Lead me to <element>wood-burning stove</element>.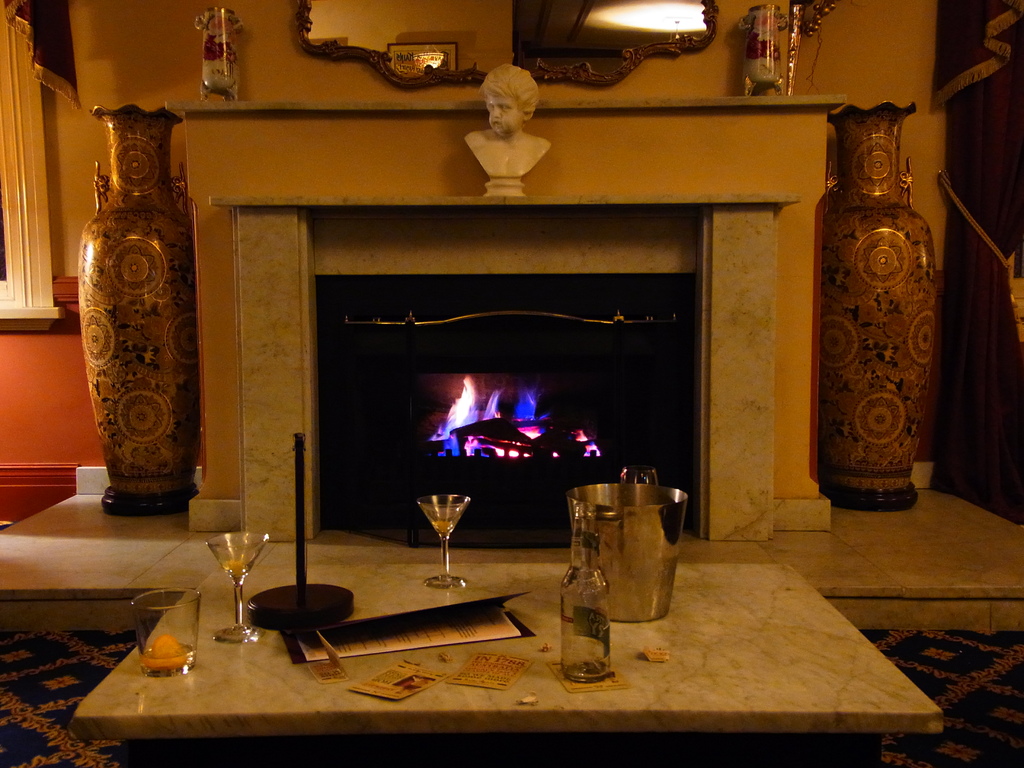
Lead to box=[313, 212, 705, 542].
